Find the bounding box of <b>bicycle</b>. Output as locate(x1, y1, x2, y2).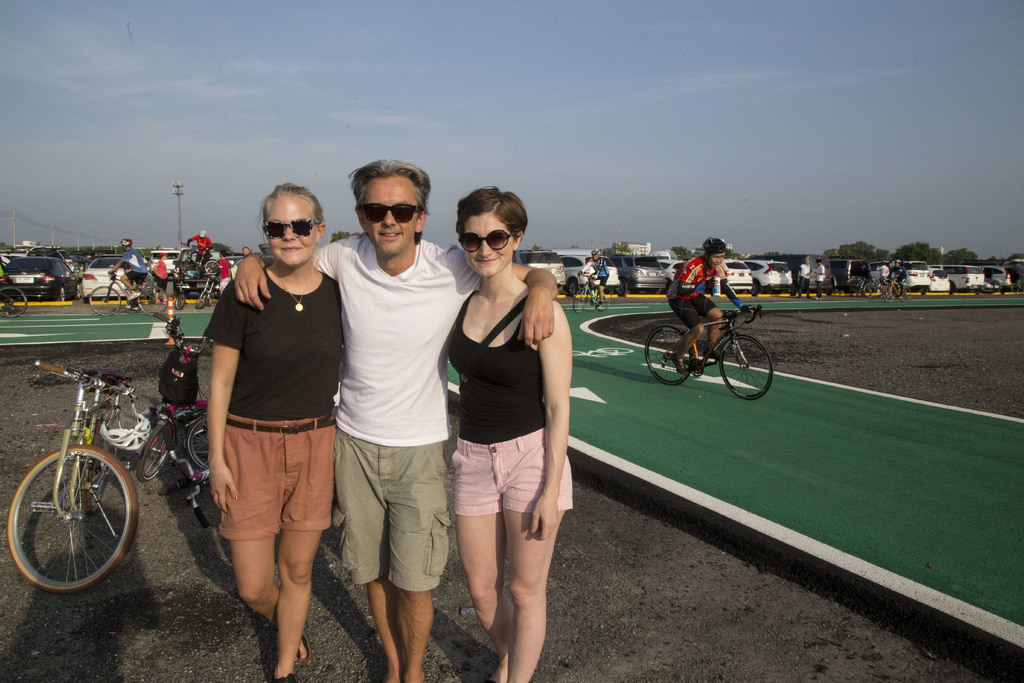
locate(86, 272, 169, 325).
